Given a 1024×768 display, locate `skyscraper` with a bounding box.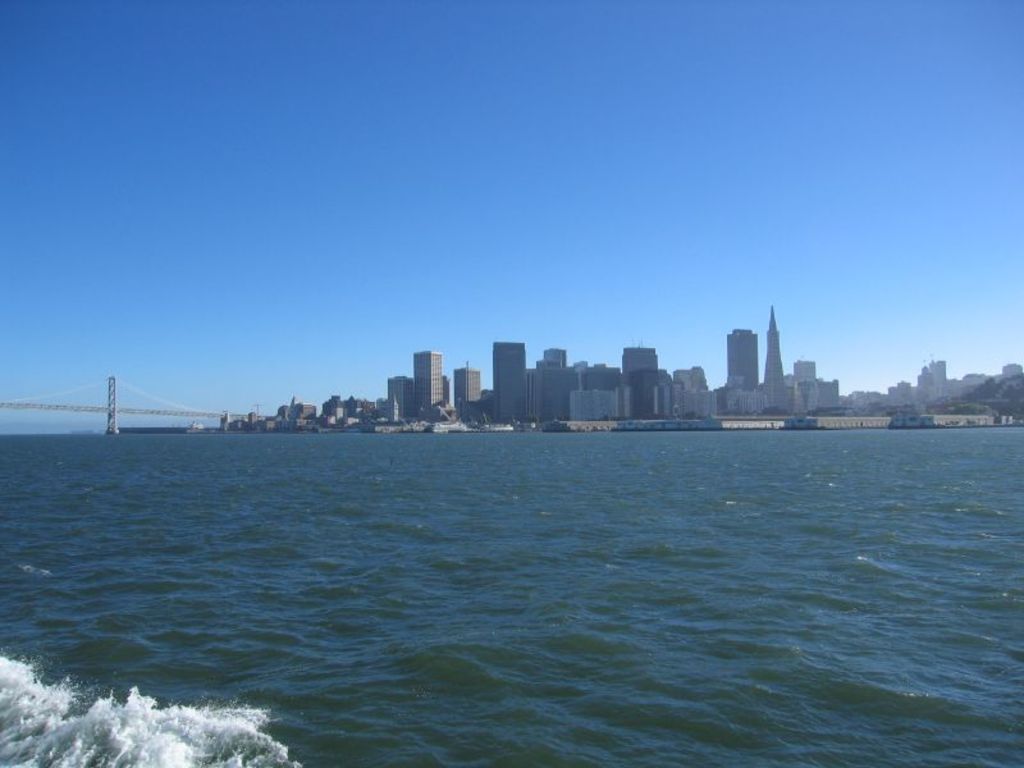
Located: [left=614, top=346, right=655, bottom=372].
